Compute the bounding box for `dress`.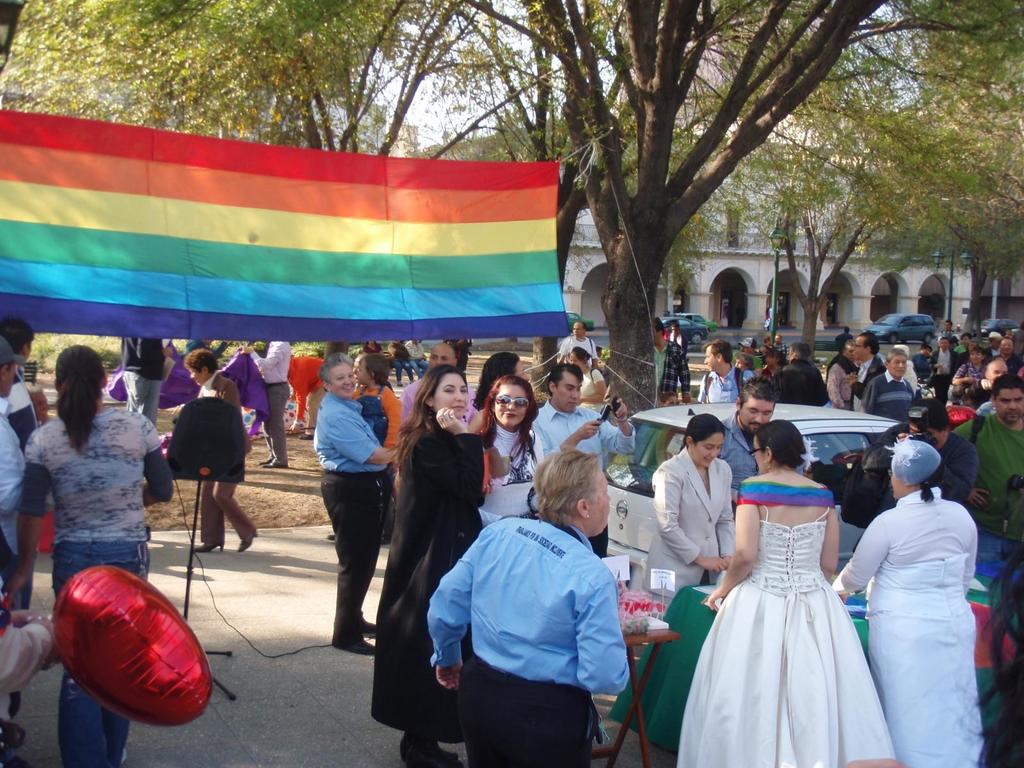
828, 357, 850, 410.
